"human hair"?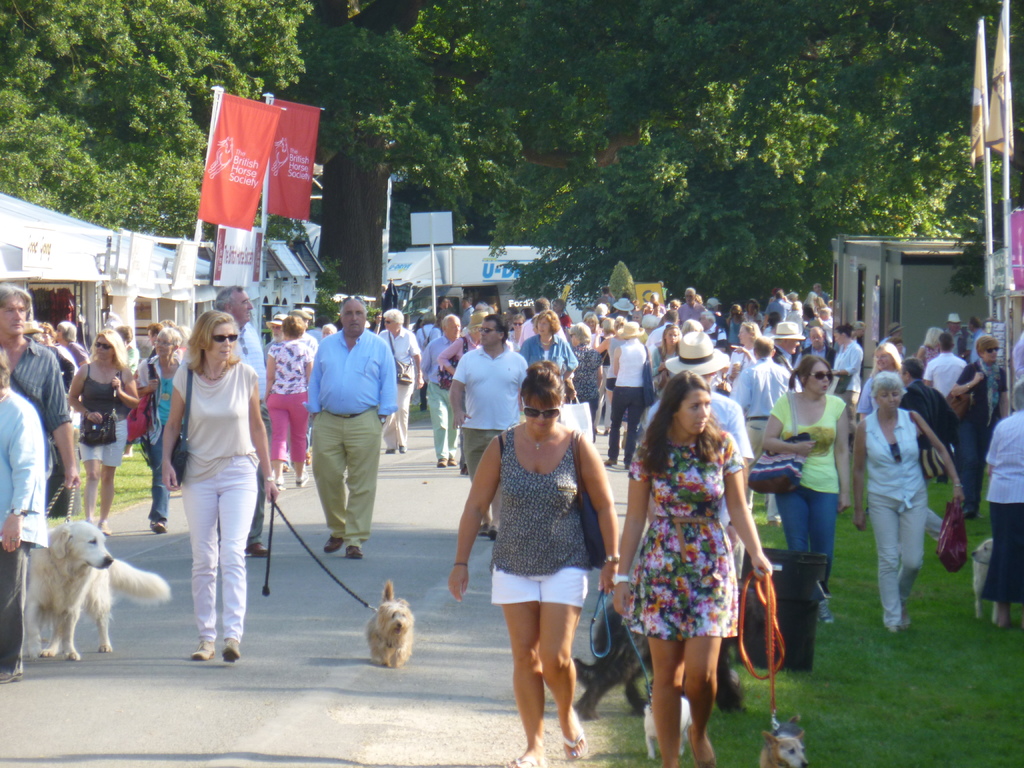
bbox=(166, 319, 174, 325)
